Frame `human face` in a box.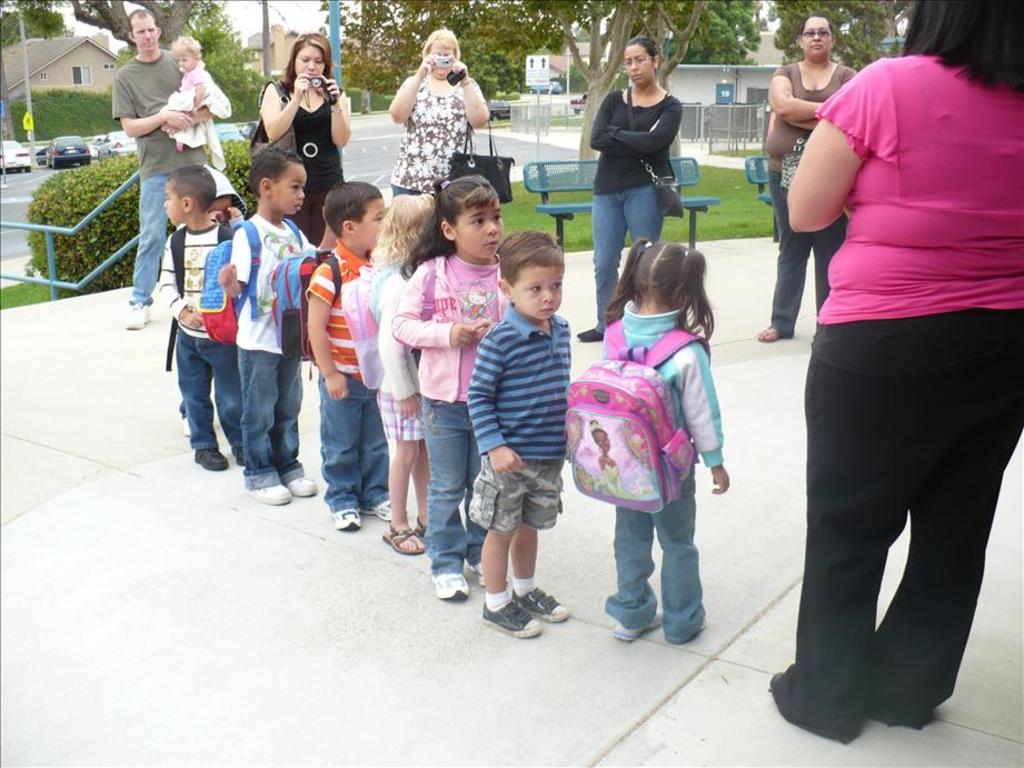
(136,19,158,52).
